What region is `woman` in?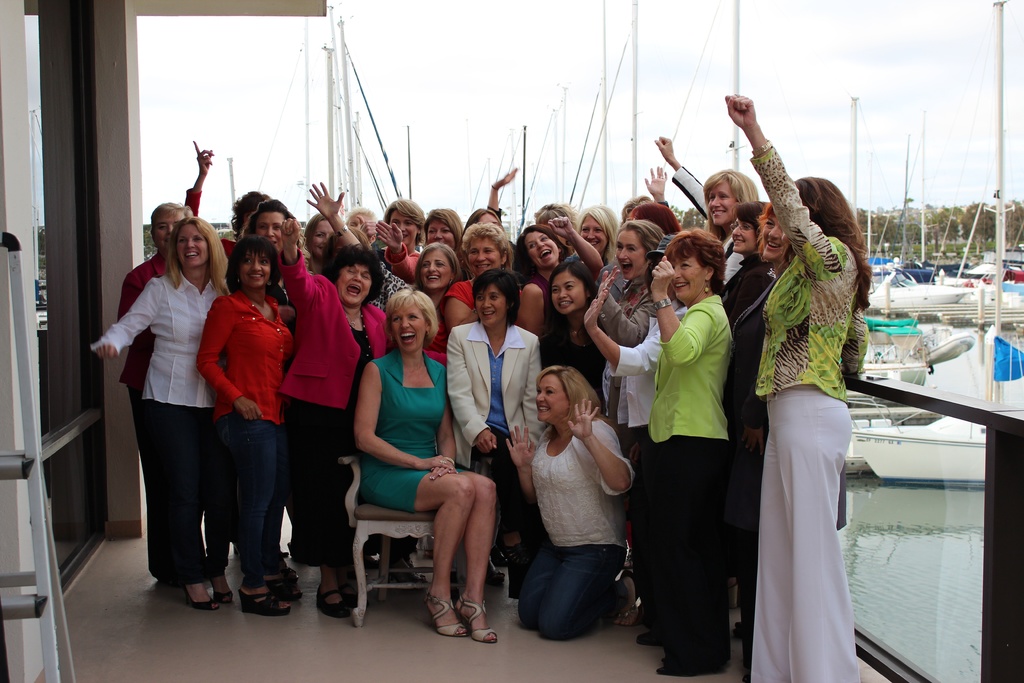
bbox(659, 131, 764, 283).
